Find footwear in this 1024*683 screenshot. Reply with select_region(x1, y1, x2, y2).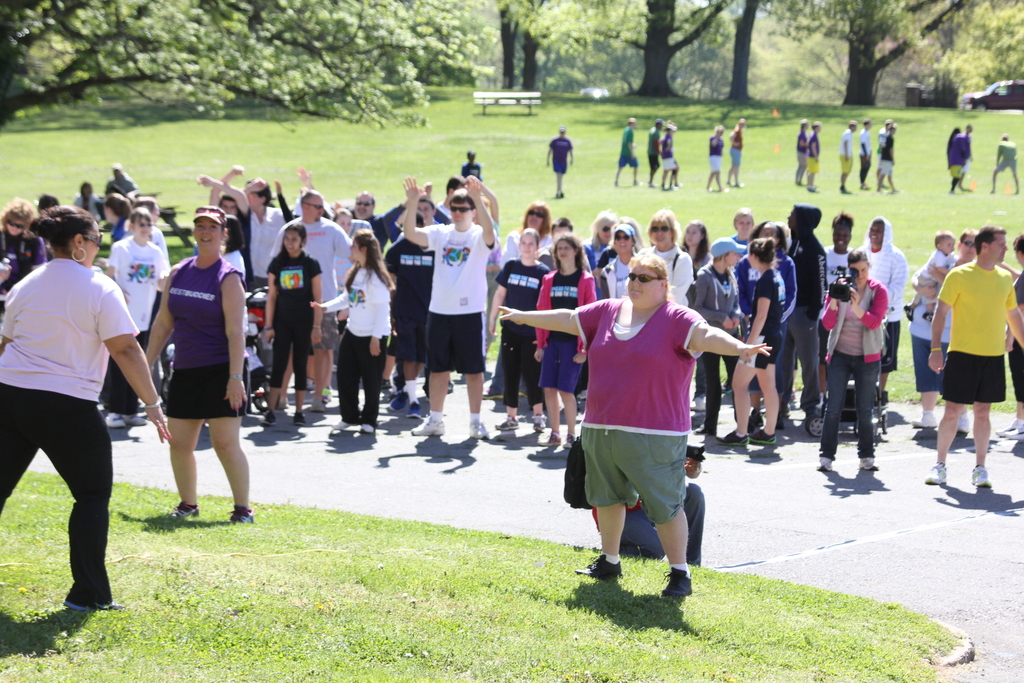
select_region(360, 423, 374, 436).
